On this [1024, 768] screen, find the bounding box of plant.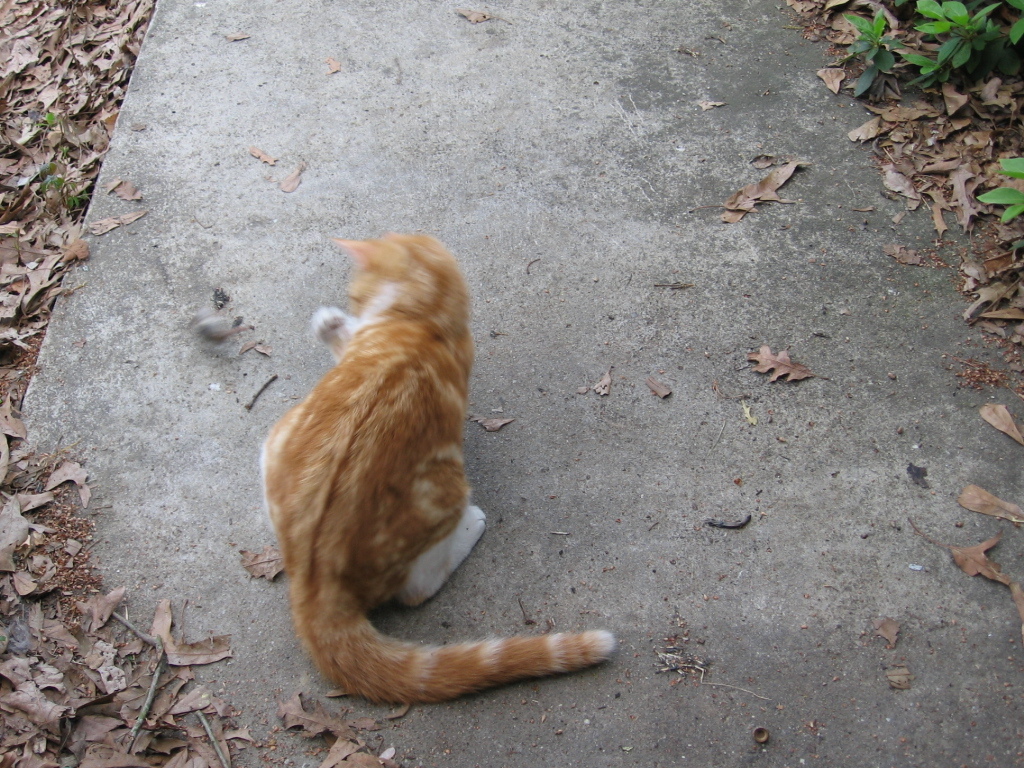
Bounding box: l=841, t=9, r=939, b=106.
